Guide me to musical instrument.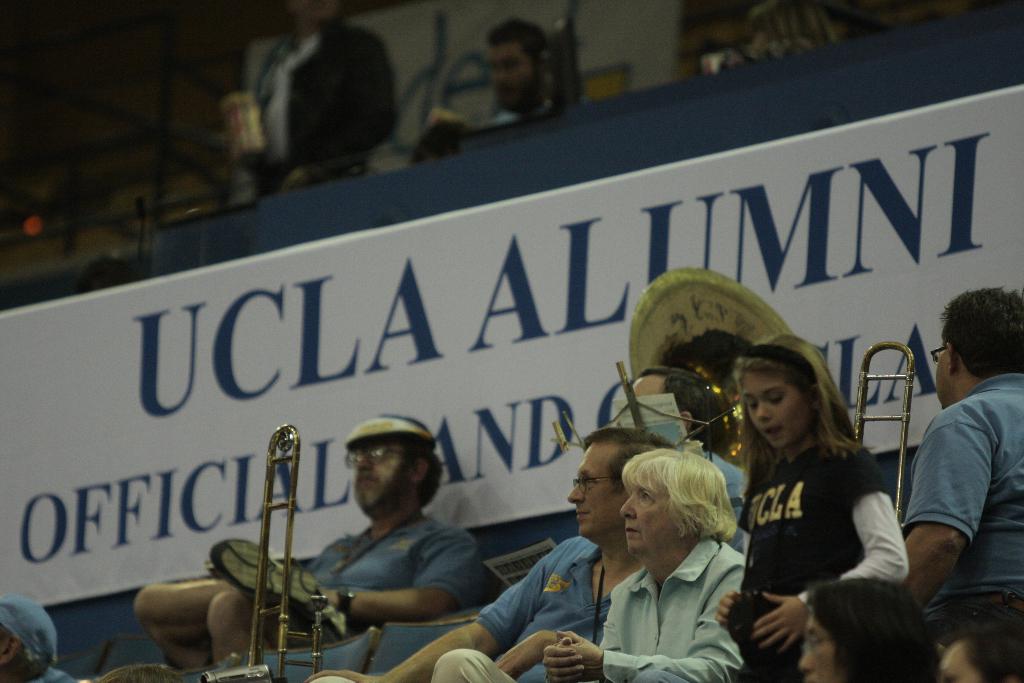
Guidance: box(621, 263, 805, 475).
